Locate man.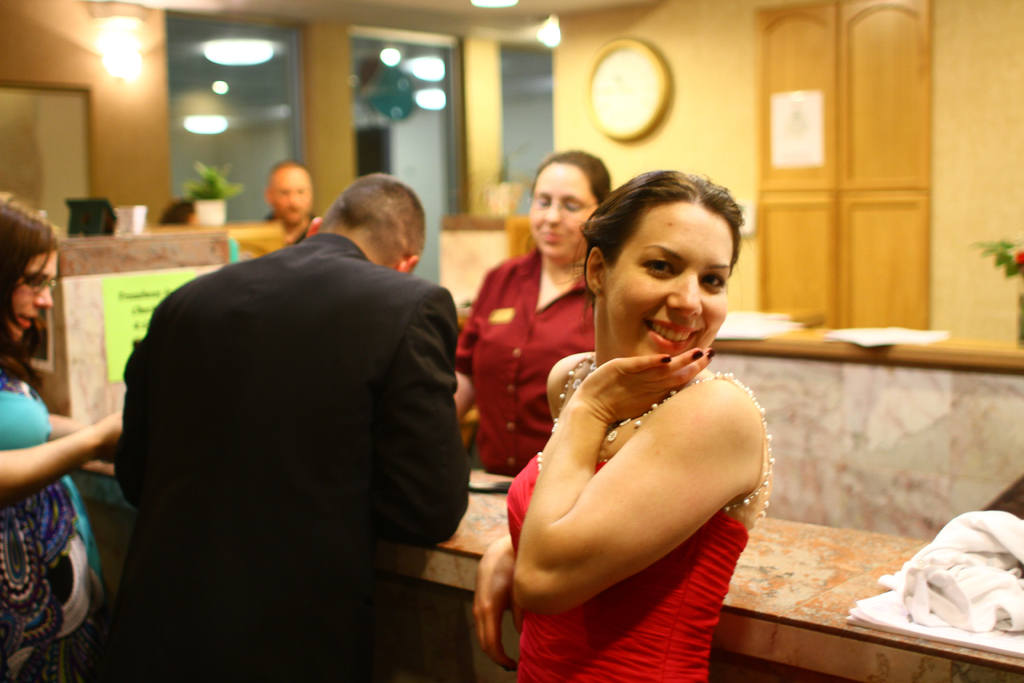
Bounding box: bbox=(111, 177, 479, 682).
